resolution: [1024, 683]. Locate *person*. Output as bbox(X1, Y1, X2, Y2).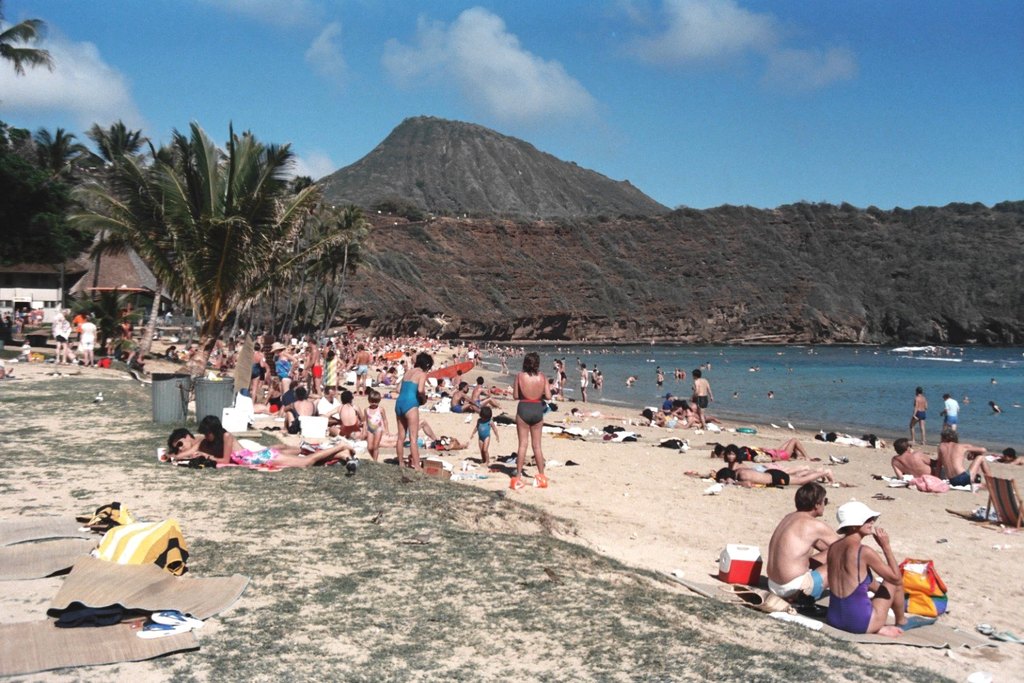
bbox(643, 408, 687, 430).
